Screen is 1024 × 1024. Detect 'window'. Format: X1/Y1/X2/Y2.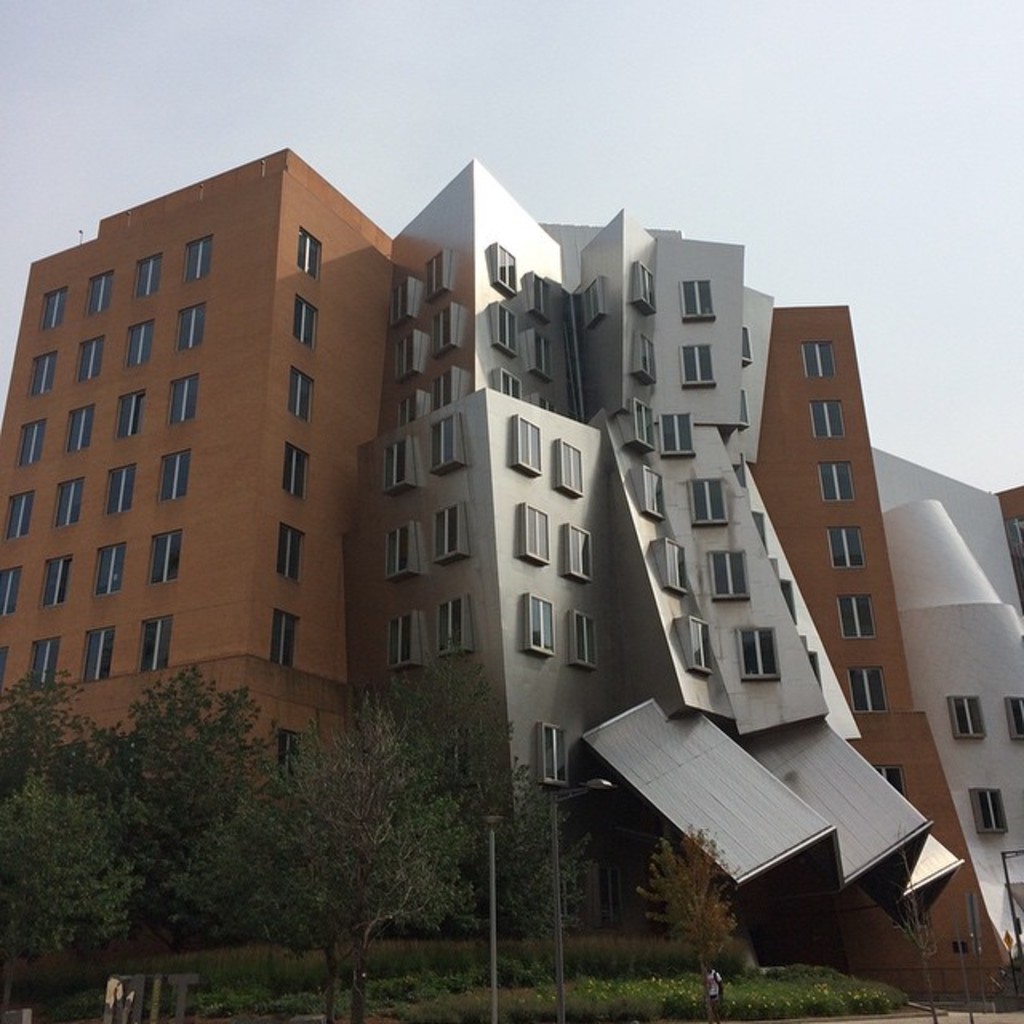
493/368/525/395.
